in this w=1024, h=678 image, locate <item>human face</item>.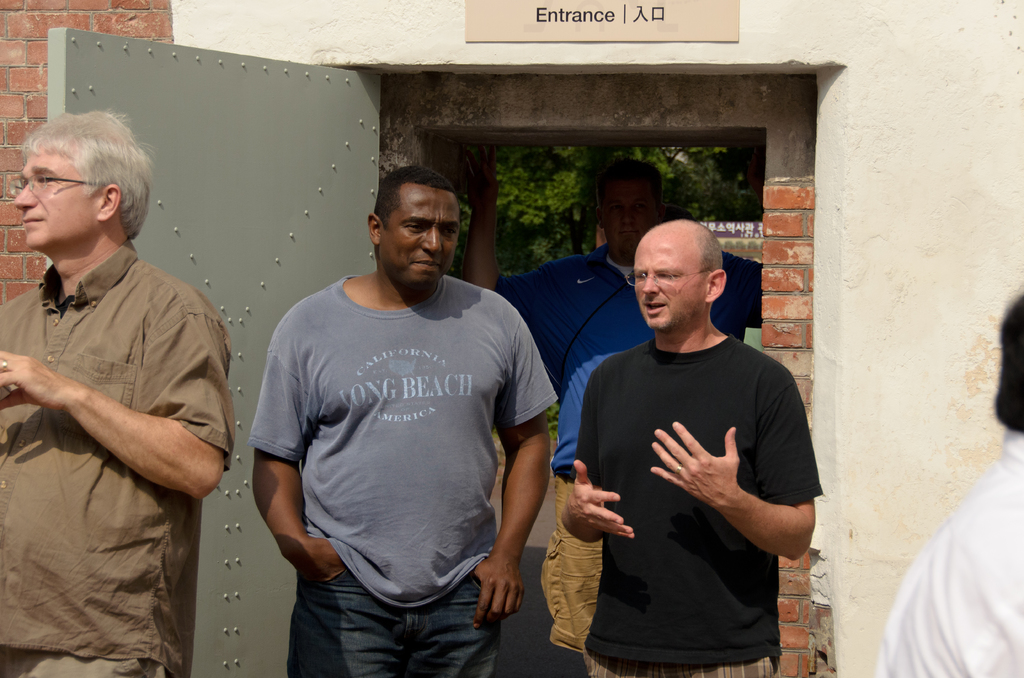
Bounding box: <bbox>16, 146, 99, 252</bbox>.
